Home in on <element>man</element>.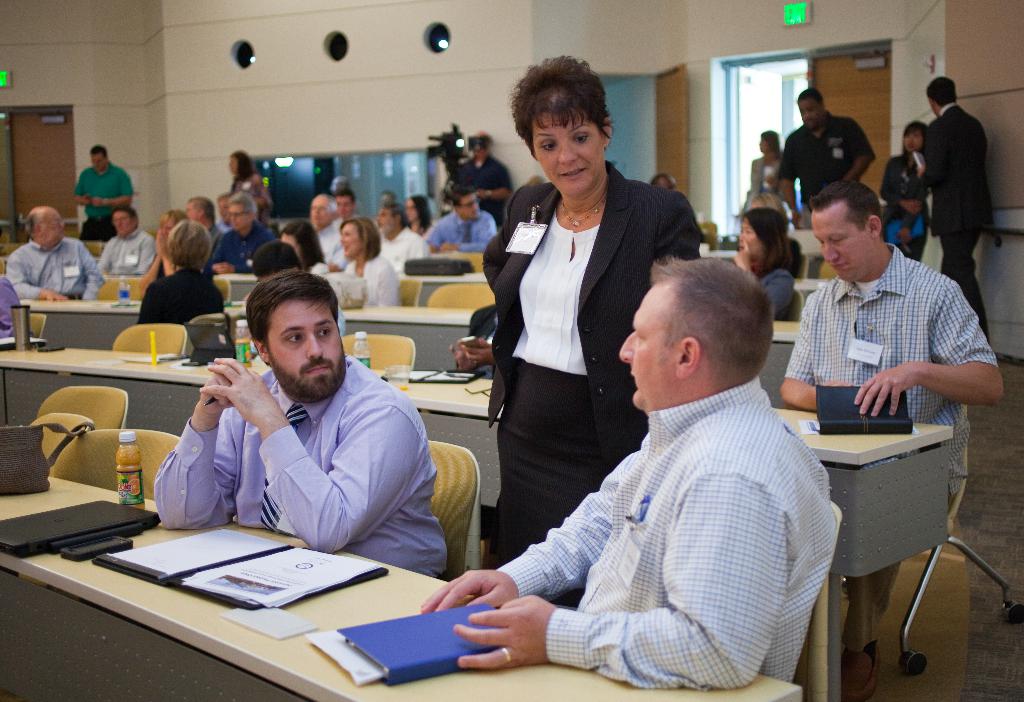
Homed in at {"x1": 428, "y1": 187, "x2": 499, "y2": 254}.
